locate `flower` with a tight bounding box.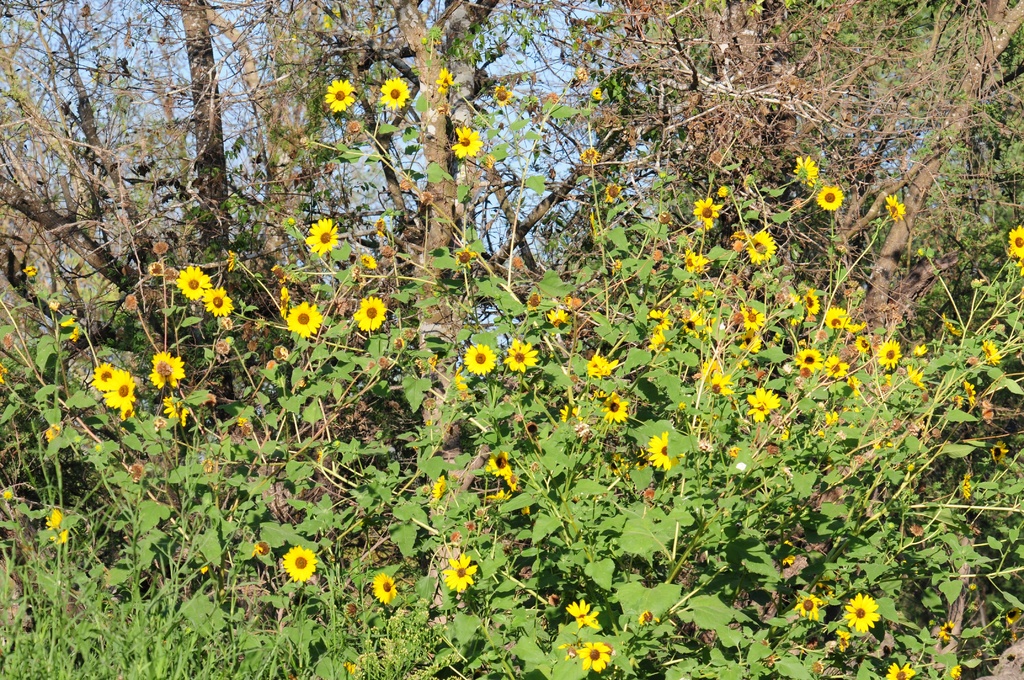
x1=776 y1=553 x2=792 y2=565.
